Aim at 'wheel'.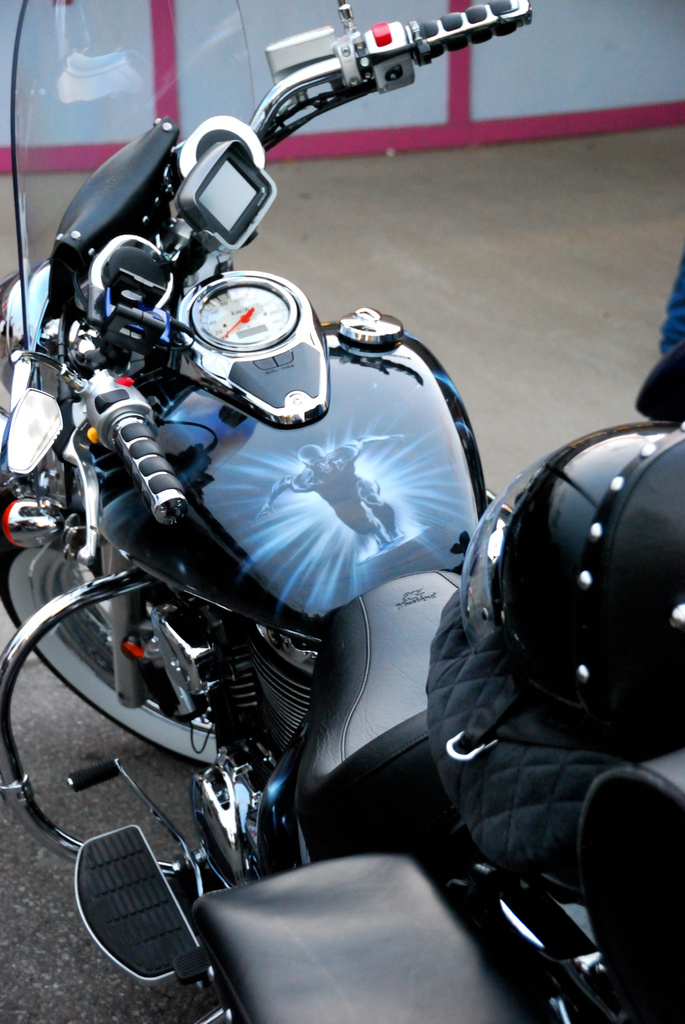
Aimed at region(4, 490, 217, 765).
